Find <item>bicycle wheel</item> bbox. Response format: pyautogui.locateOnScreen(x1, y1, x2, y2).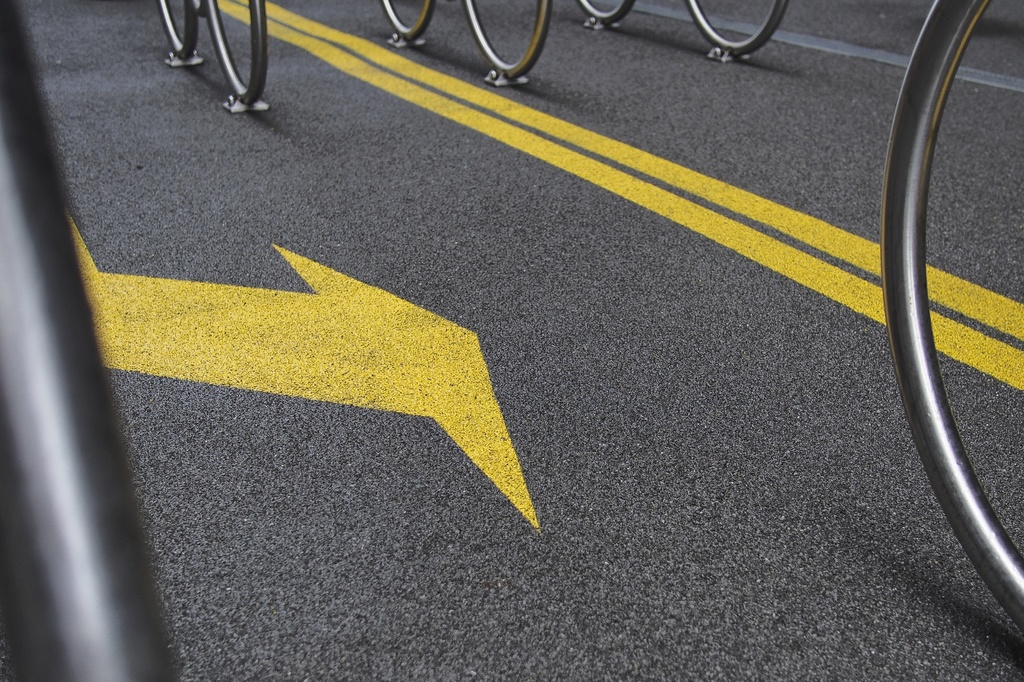
pyautogui.locateOnScreen(206, 0, 271, 105).
